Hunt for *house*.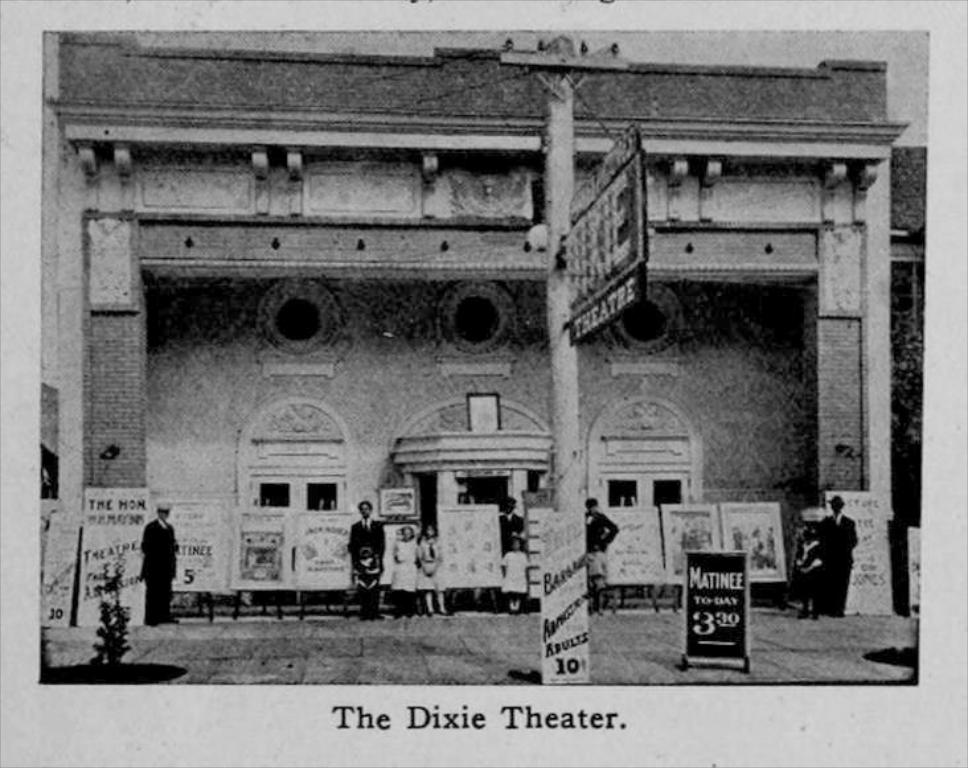
Hunted down at region(46, 38, 903, 613).
